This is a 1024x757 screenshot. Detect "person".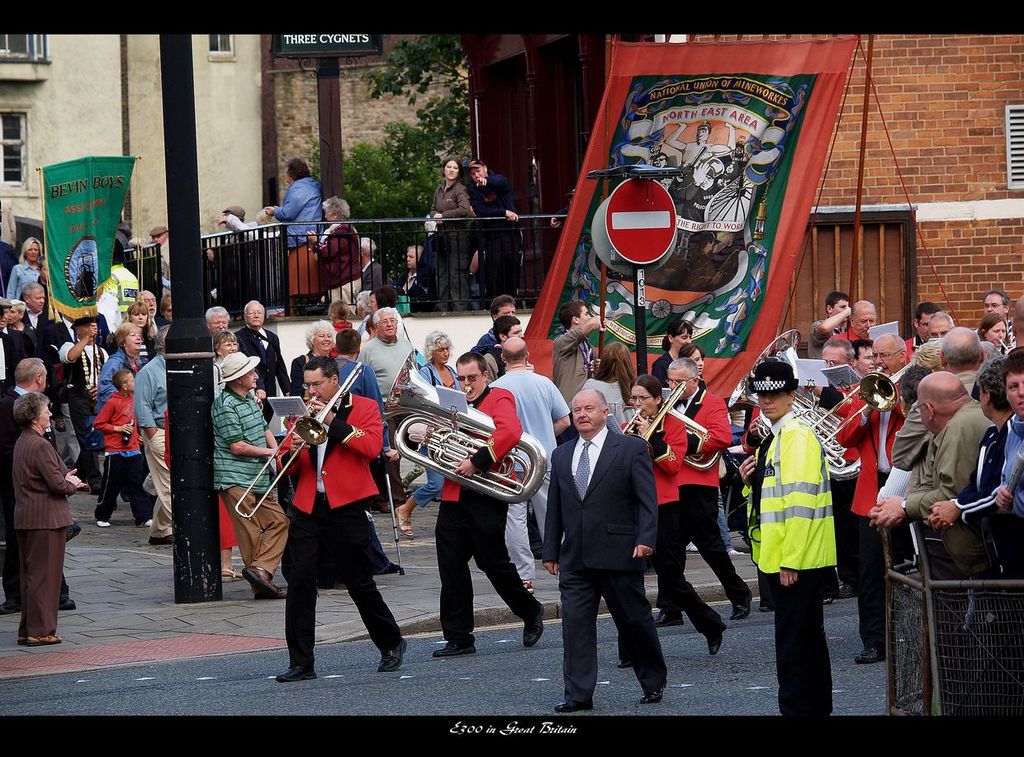
x1=32 y1=294 x2=90 y2=466.
